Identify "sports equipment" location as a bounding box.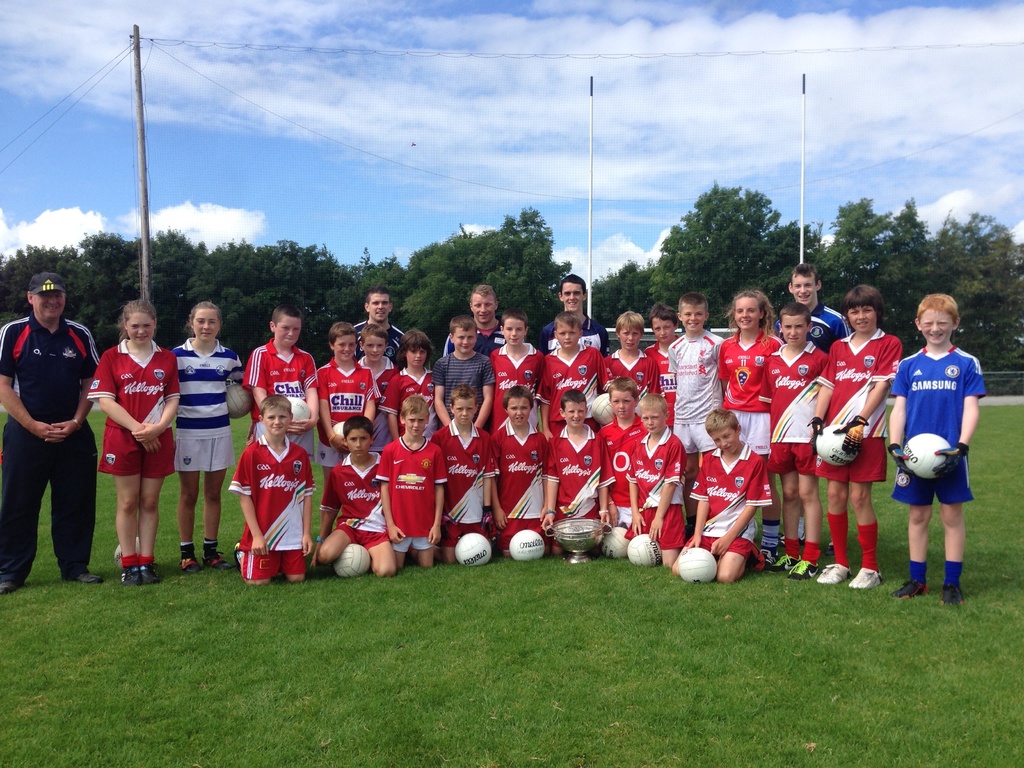
x1=627 y1=531 x2=664 y2=568.
